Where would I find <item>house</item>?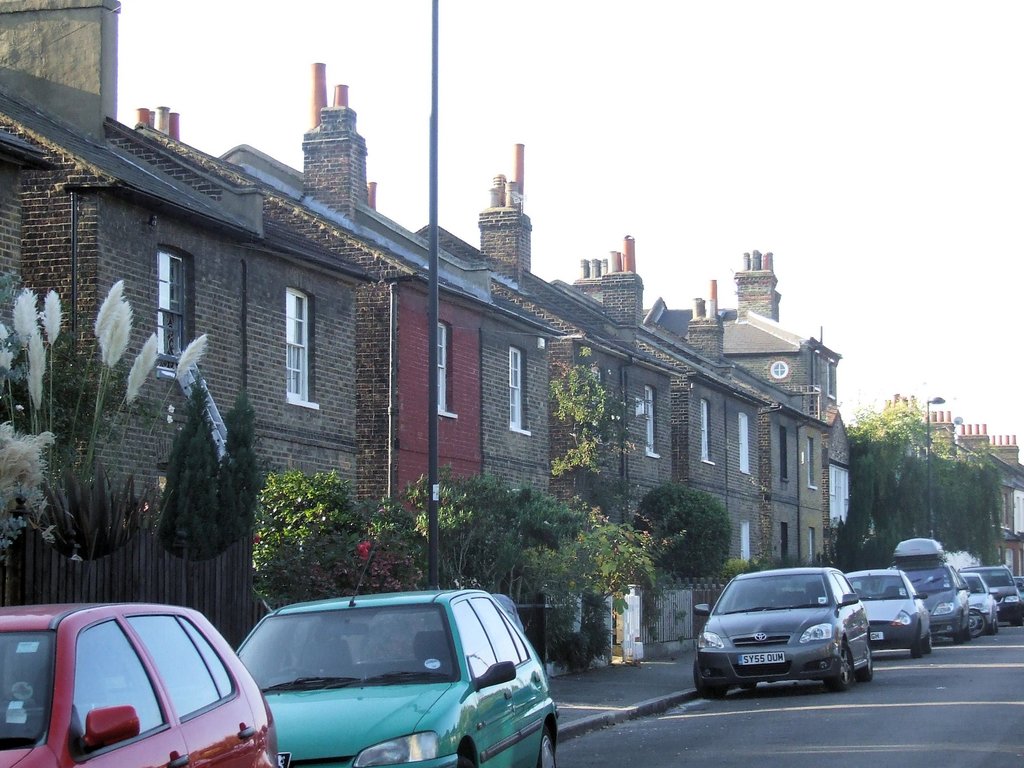
At 899:385:1023:581.
